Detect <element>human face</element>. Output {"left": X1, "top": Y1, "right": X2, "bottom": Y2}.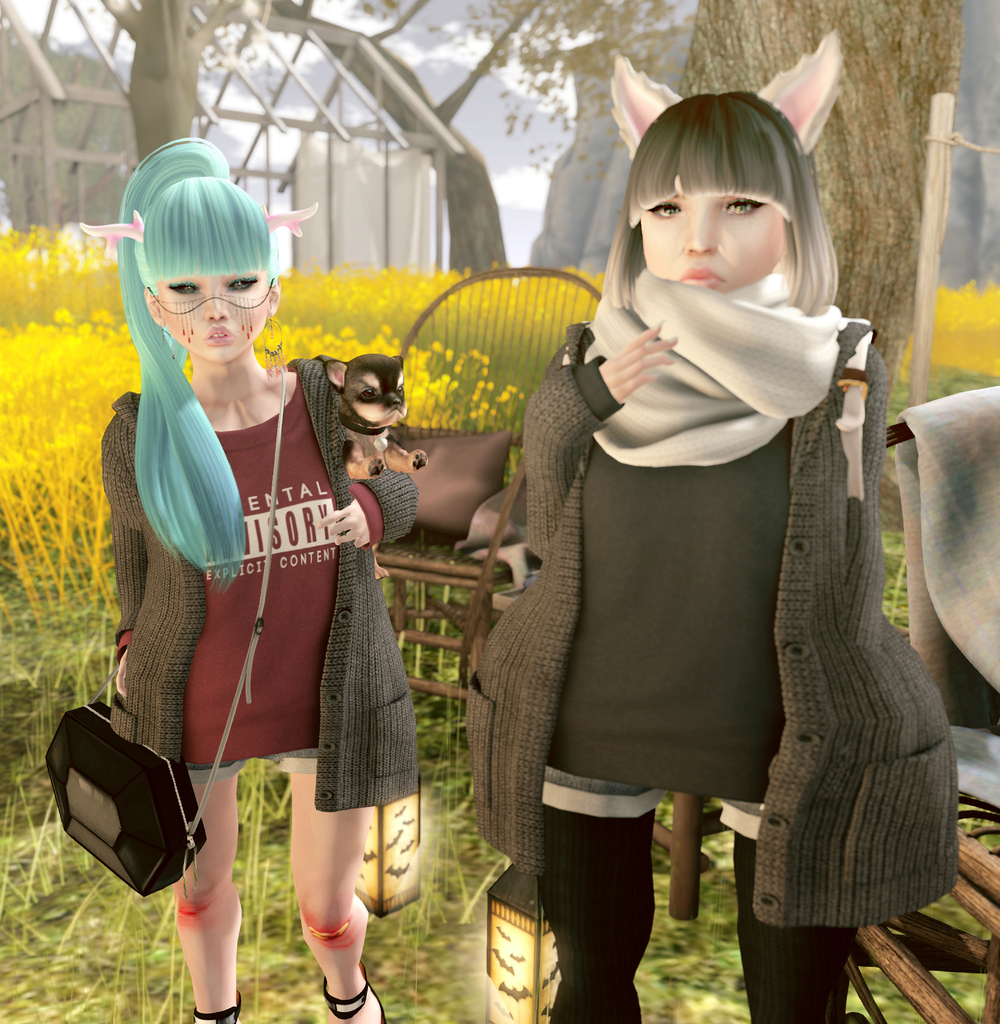
{"left": 157, "top": 264, "right": 270, "bottom": 374}.
